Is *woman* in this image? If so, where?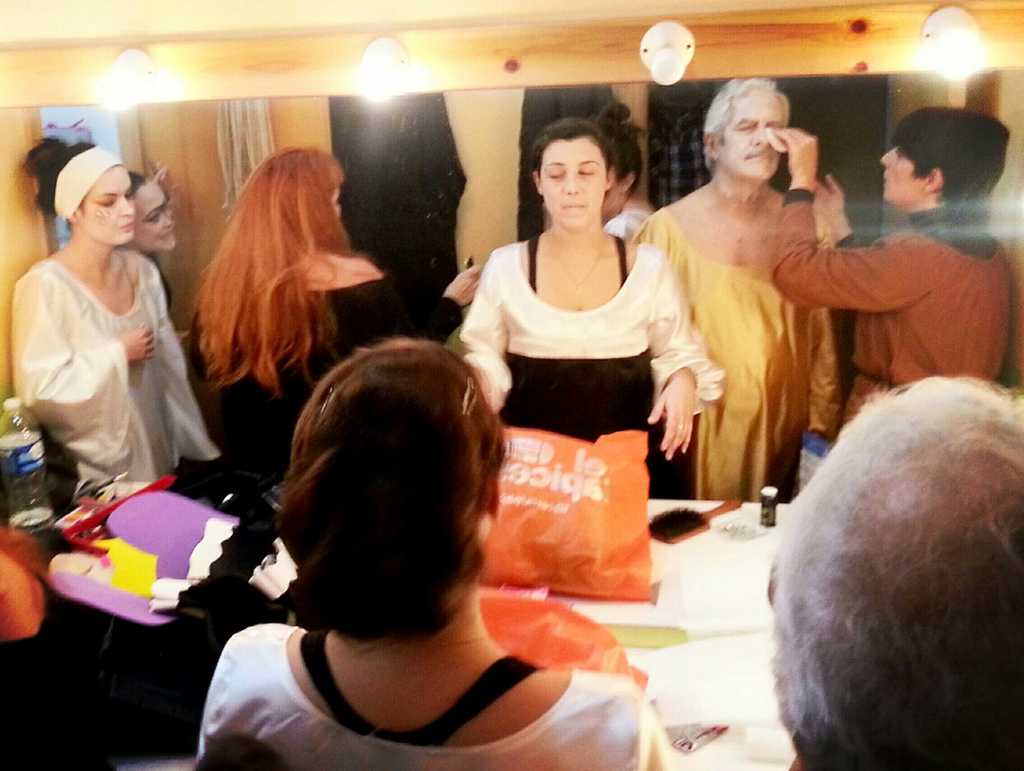
Yes, at bbox(765, 117, 1023, 528).
